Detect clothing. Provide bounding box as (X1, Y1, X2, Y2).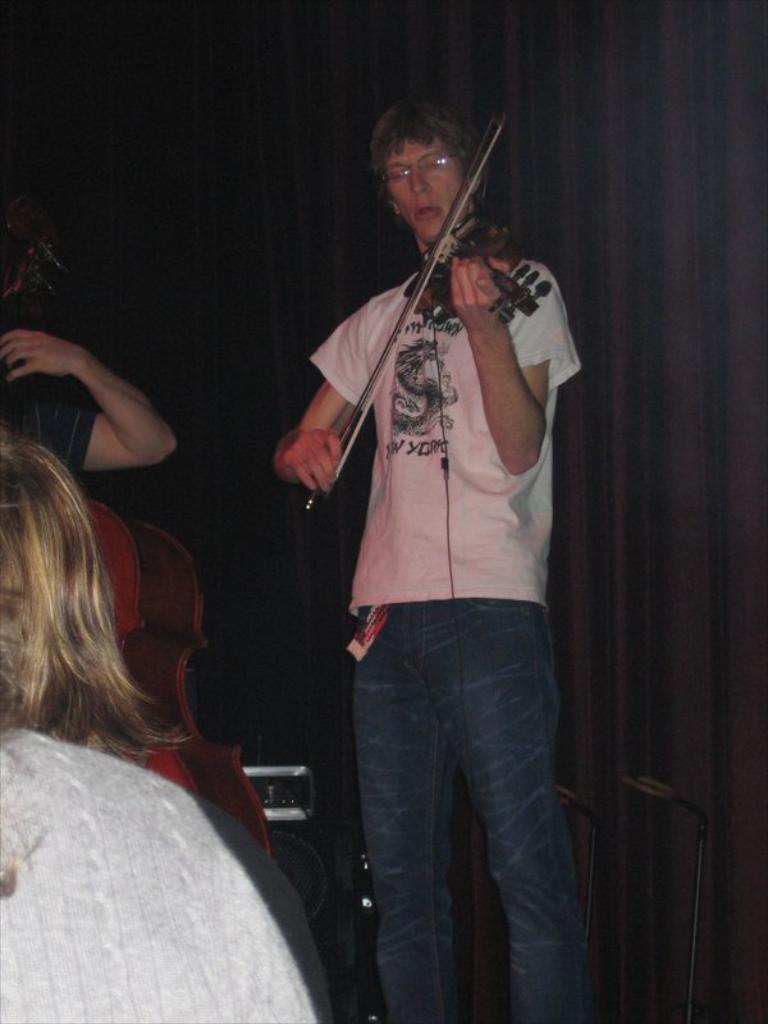
(311, 255, 581, 608).
